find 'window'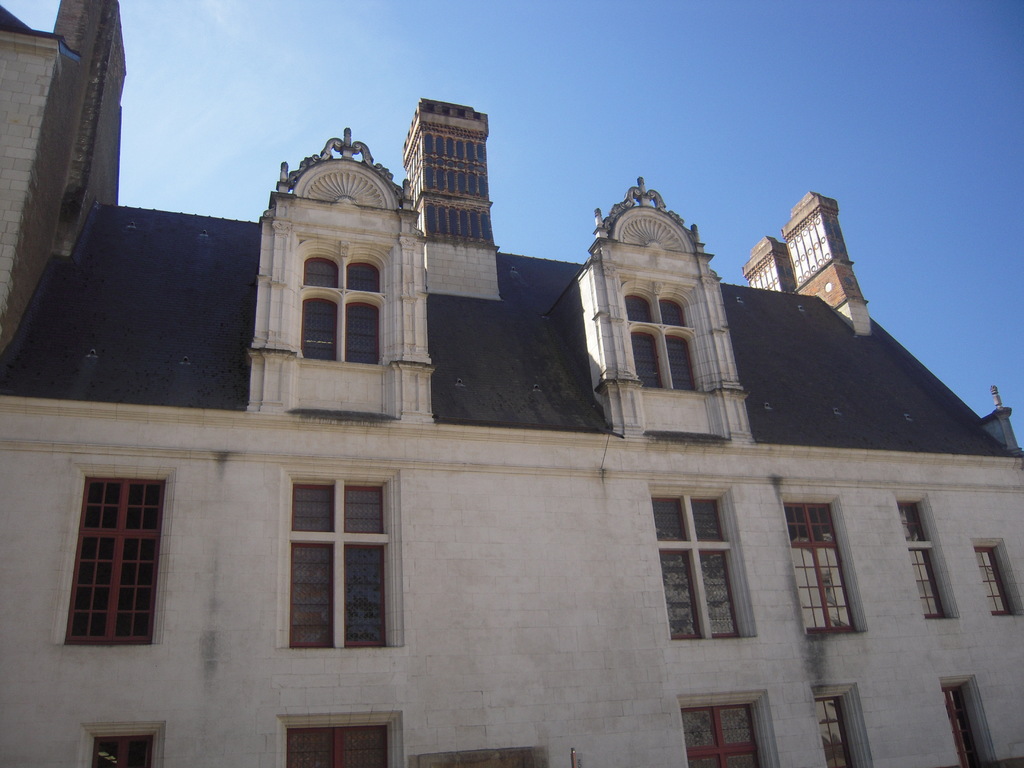
<region>299, 296, 337, 357</region>
